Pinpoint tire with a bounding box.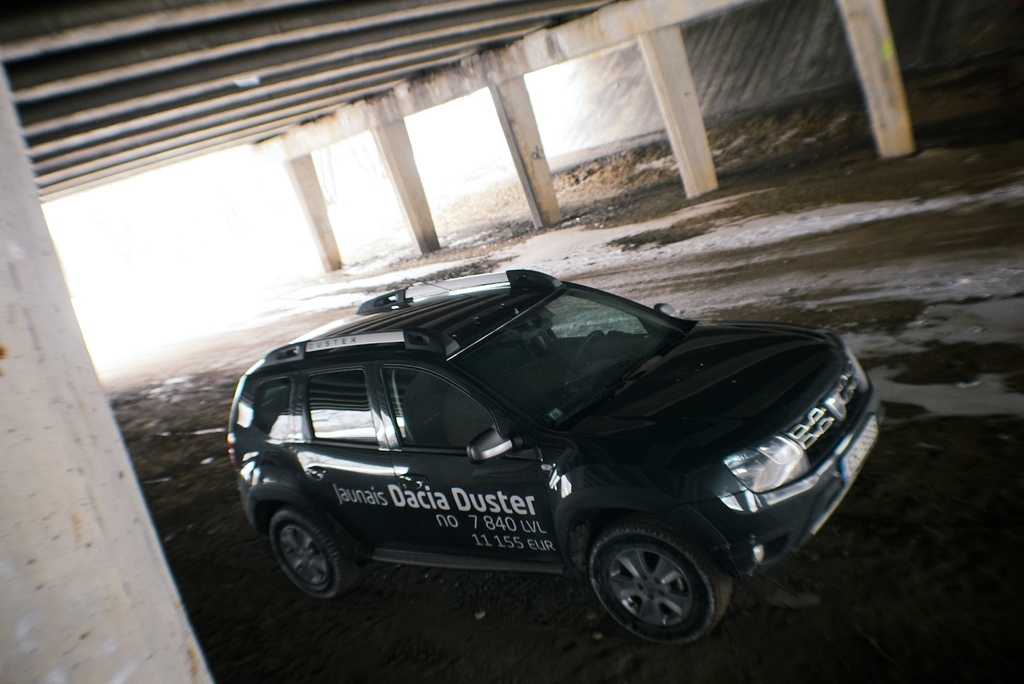
region(577, 518, 733, 652).
